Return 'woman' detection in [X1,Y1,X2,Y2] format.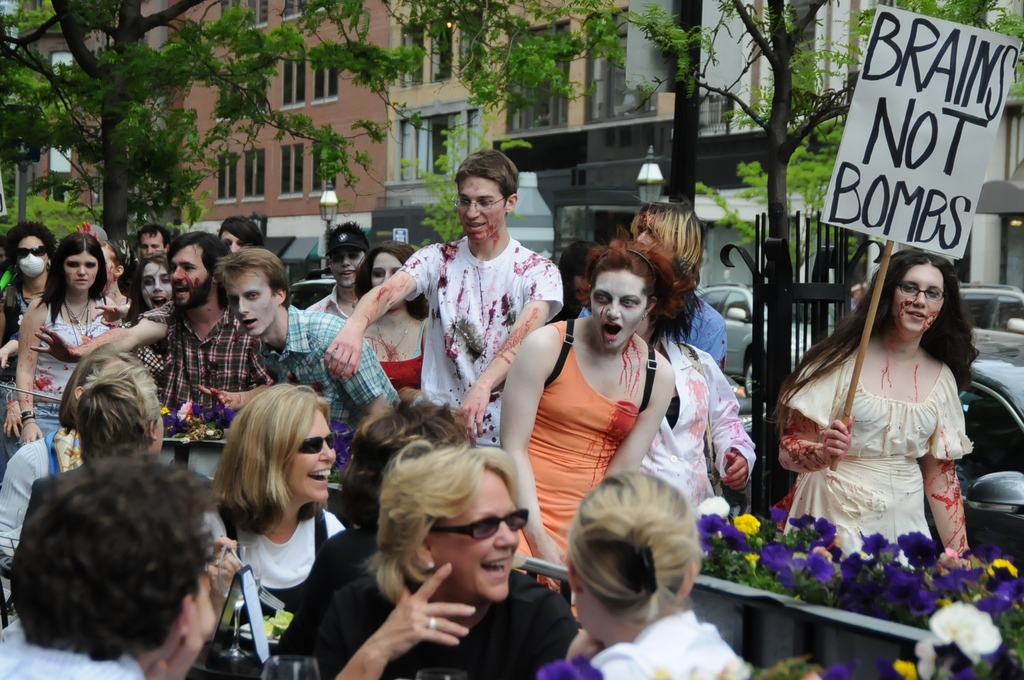
[540,471,772,679].
